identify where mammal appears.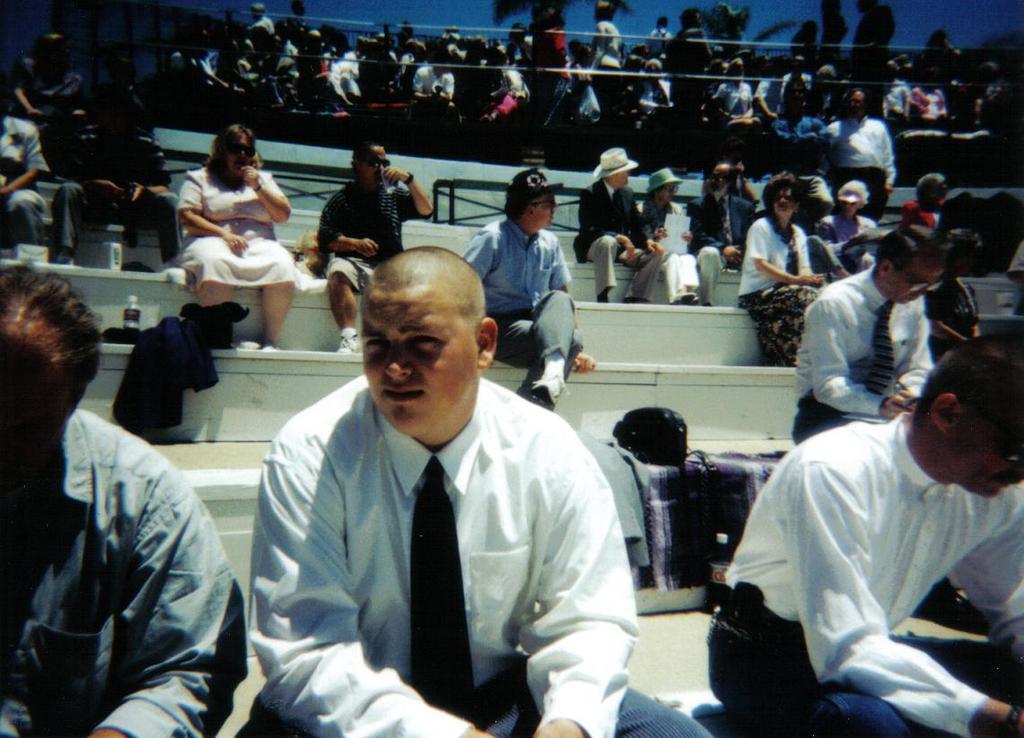
Appears at [left=682, top=156, right=760, bottom=314].
